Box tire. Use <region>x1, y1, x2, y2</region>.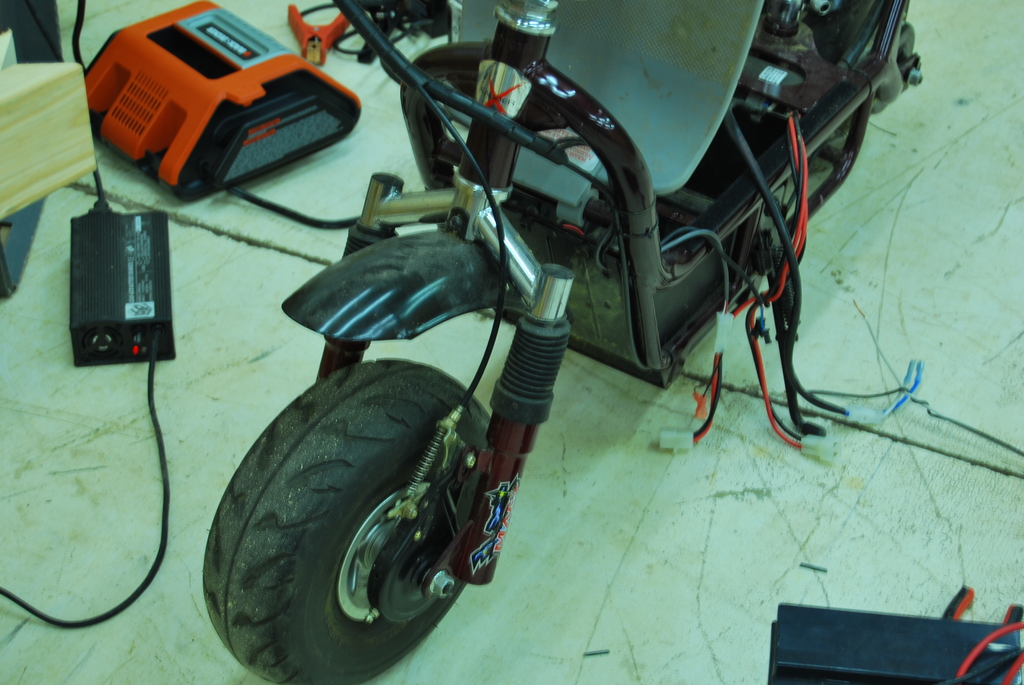
<region>212, 352, 500, 677</region>.
